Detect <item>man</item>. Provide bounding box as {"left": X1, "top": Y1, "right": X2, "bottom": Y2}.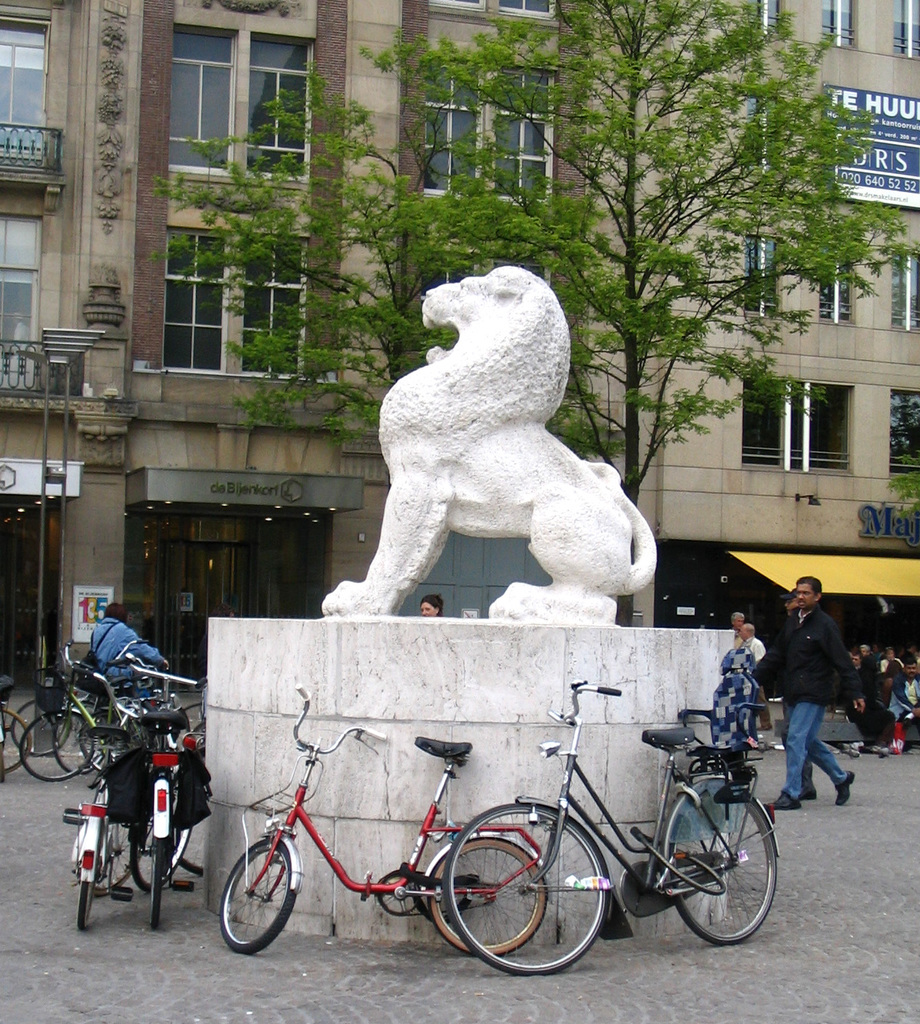
{"left": 782, "top": 585, "right": 817, "bottom": 801}.
